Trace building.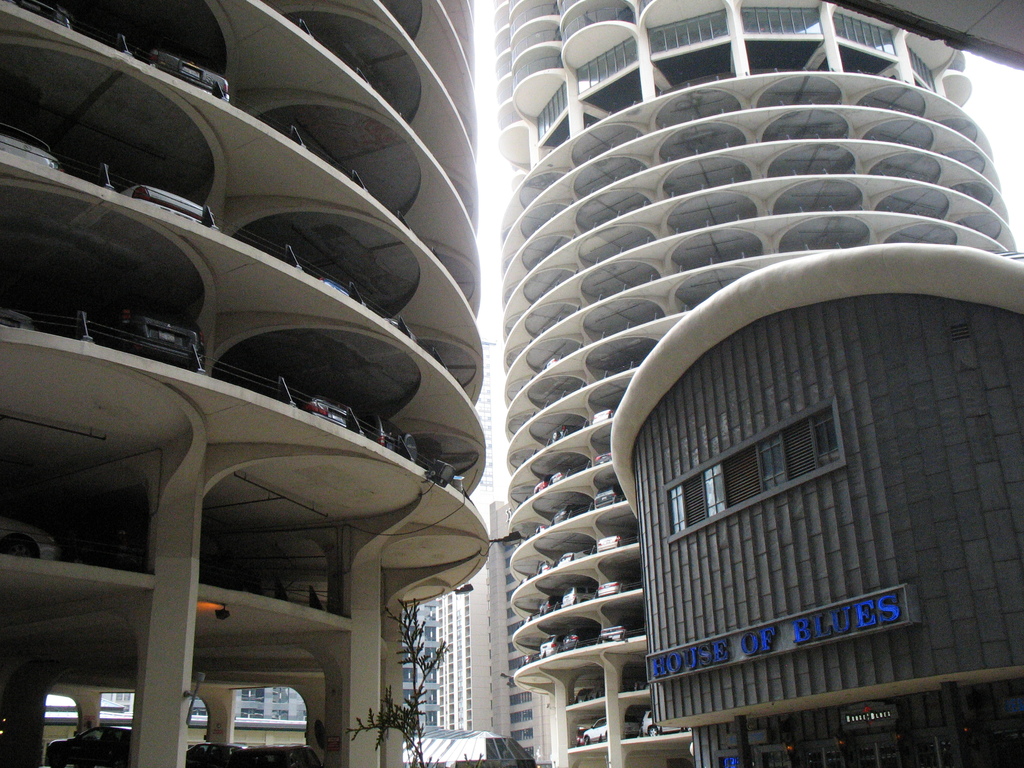
Traced to left=0, top=2, right=488, bottom=767.
